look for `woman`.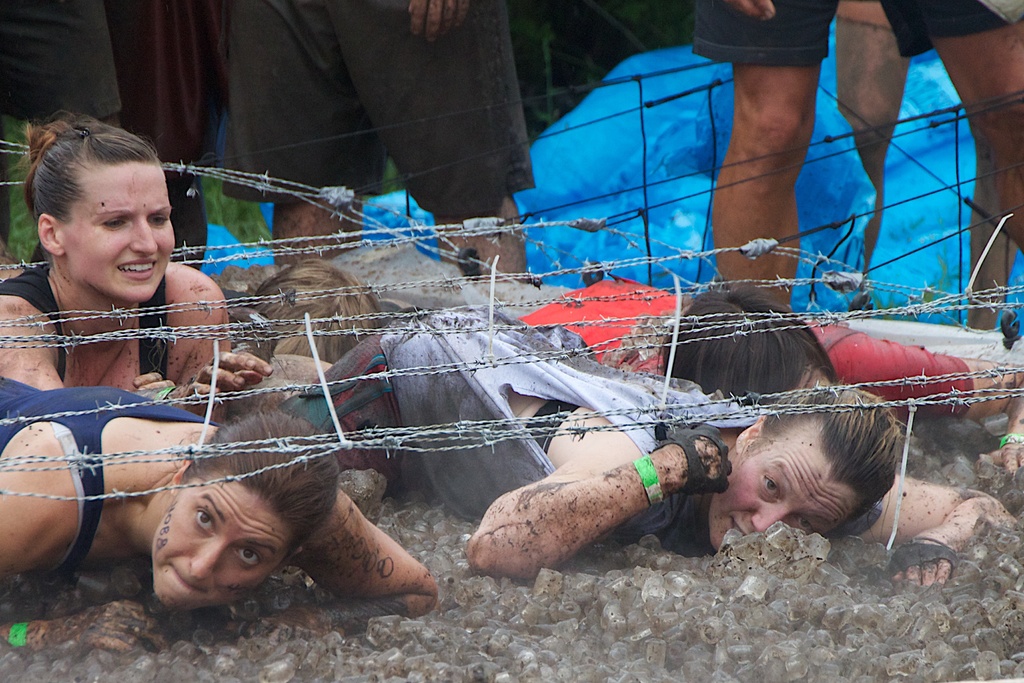
Found: <bbox>0, 368, 439, 664</bbox>.
